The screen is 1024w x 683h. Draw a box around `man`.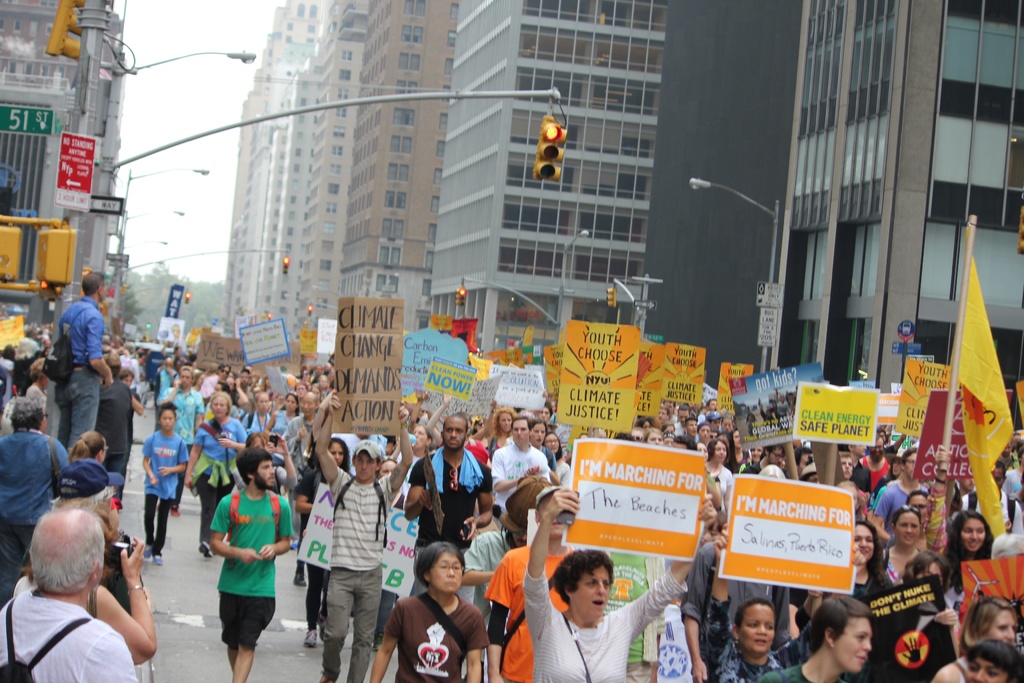
202,447,294,682.
